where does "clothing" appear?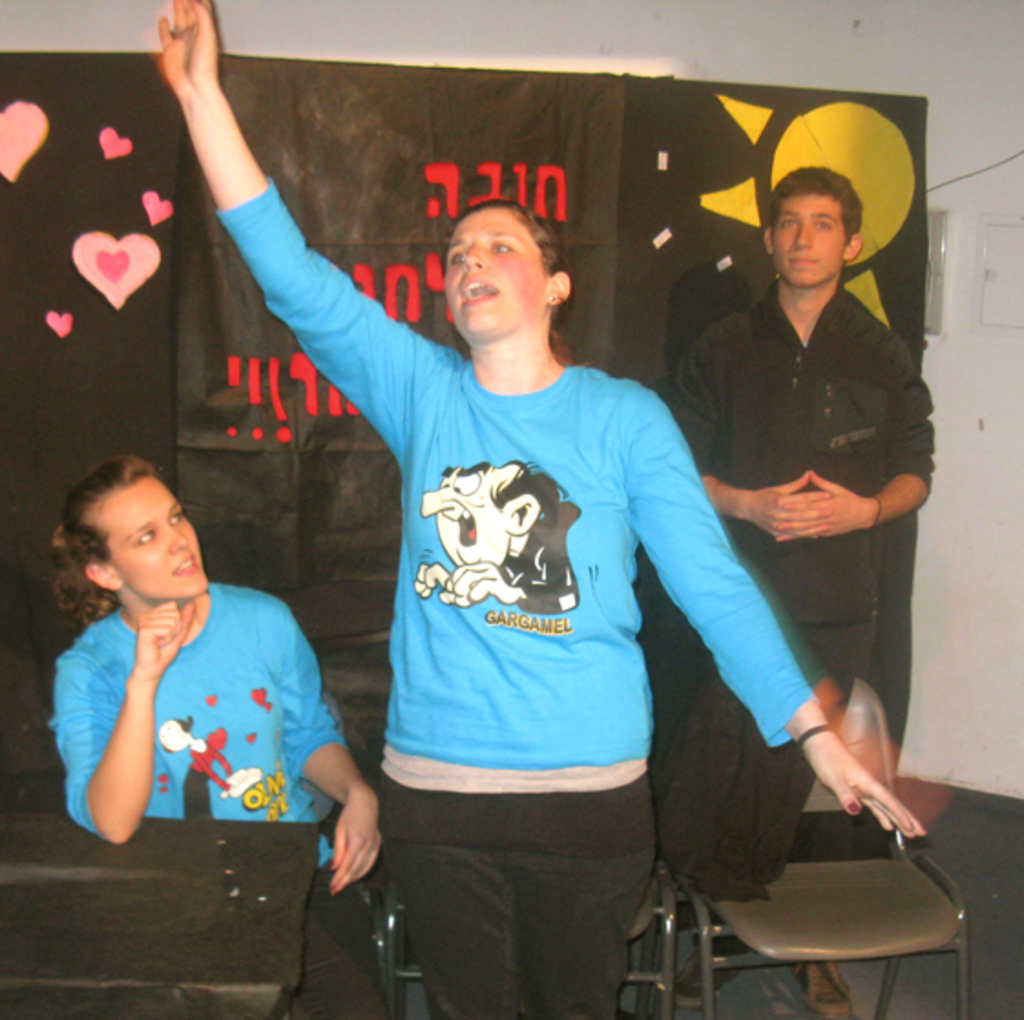
Appears at l=214, t=181, r=814, b=1018.
